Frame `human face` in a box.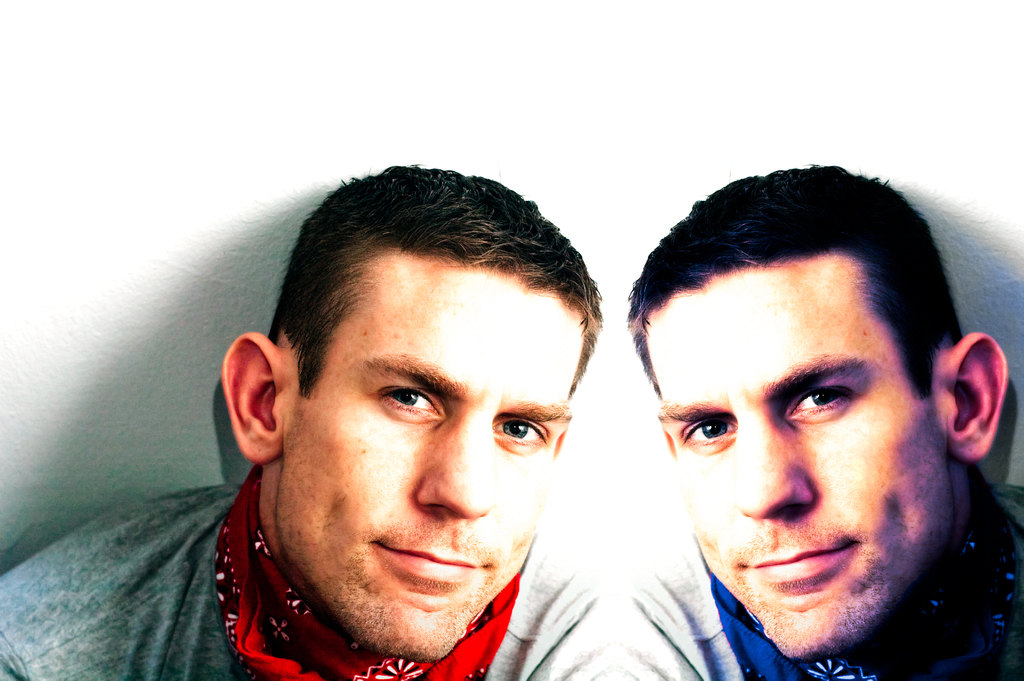
box(271, 249, 593, 667).
